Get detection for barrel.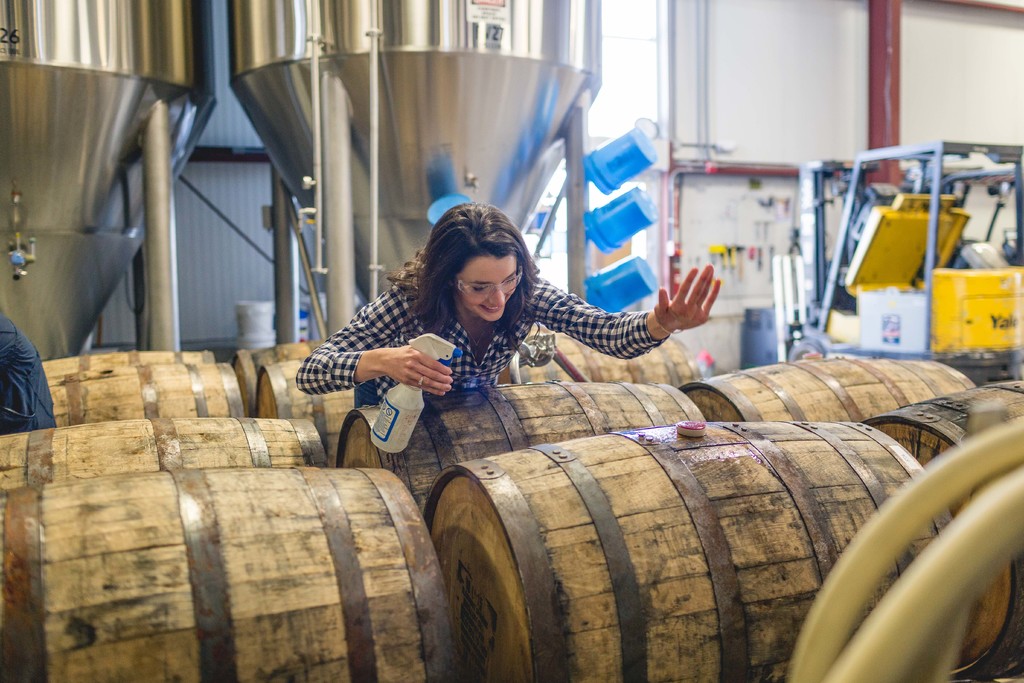
Detection: left=0, top=413, right=321, bottom=473.
